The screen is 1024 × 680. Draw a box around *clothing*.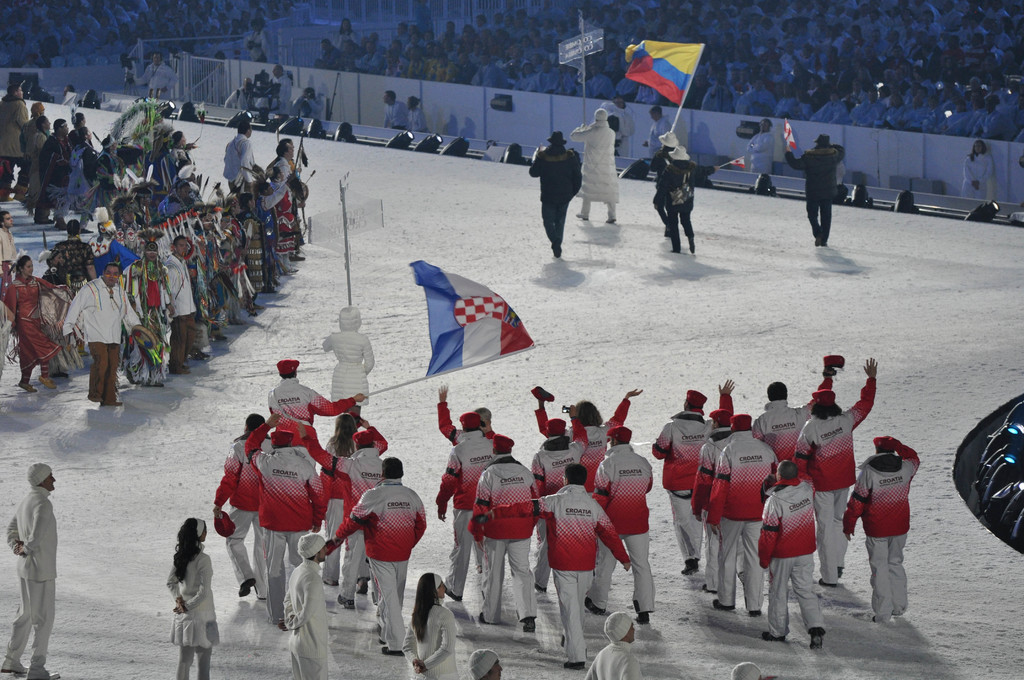
<bbox>280, 76, 291, 115</bbox>.
